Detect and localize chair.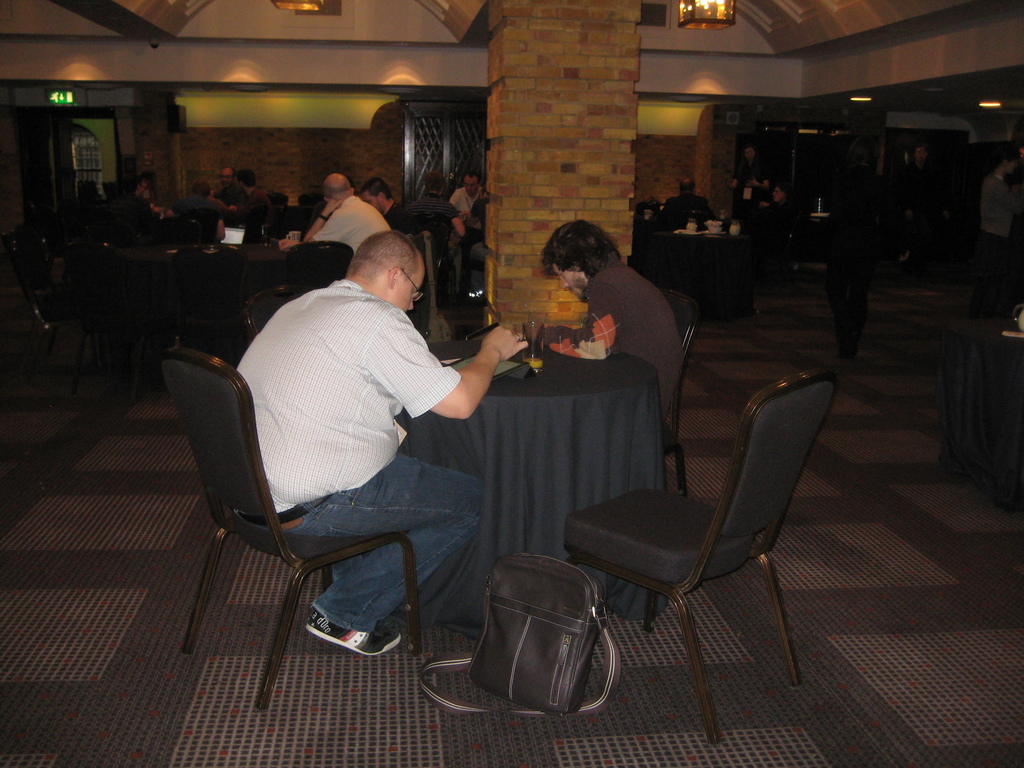
Localized at (left=161, top=347, right=422, bottom=705).
